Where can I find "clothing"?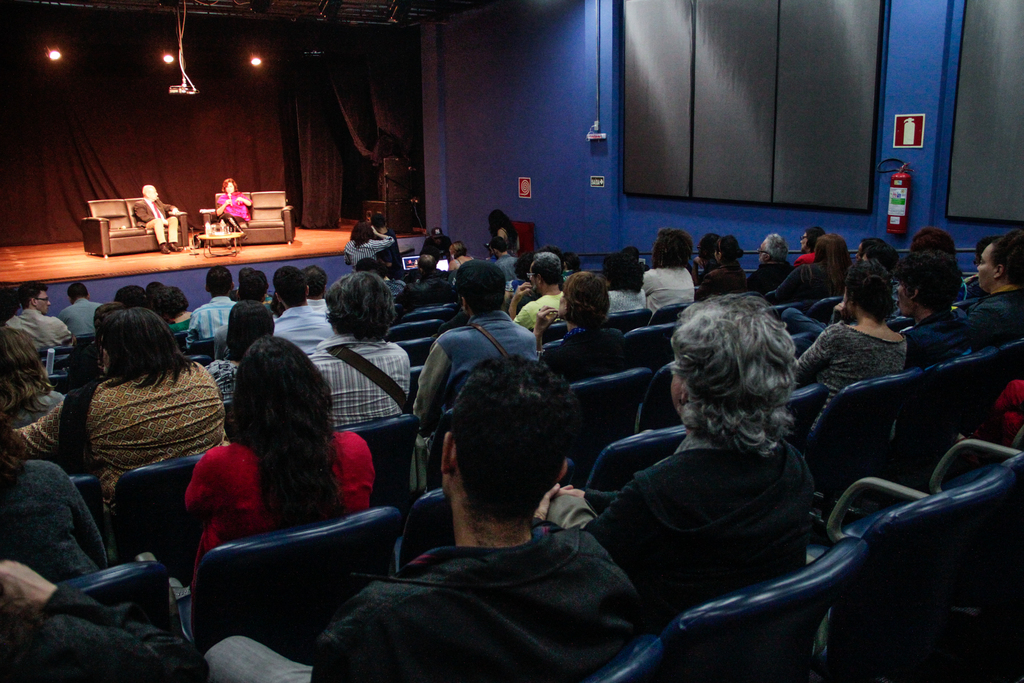
You can find it at <box>745,255,797,295</box>.
